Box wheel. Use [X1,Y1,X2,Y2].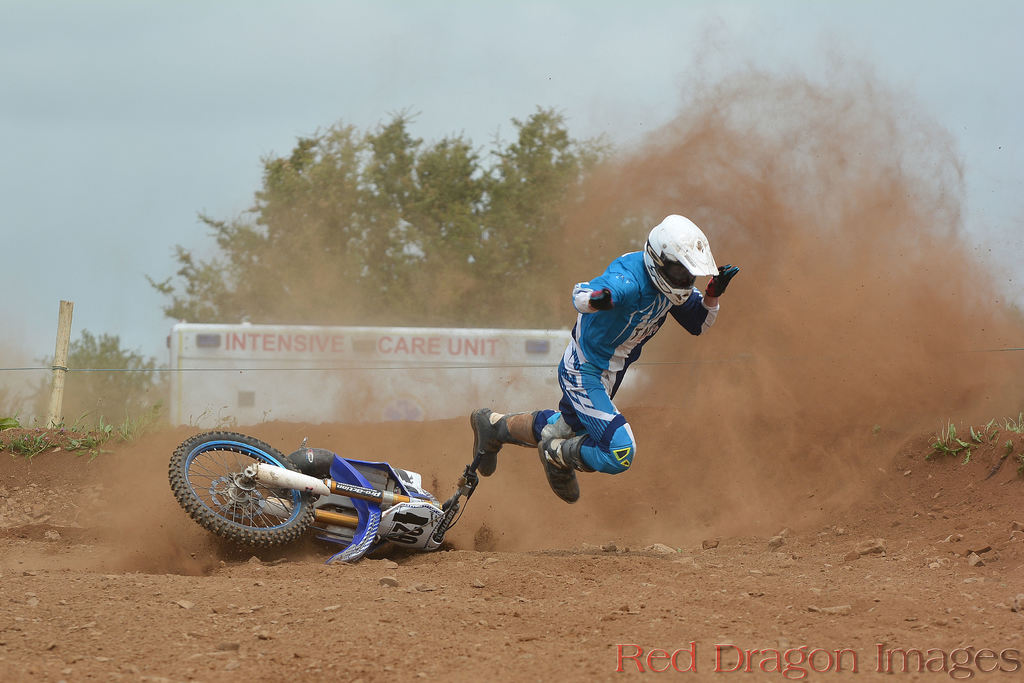
[171,448,321,554].
